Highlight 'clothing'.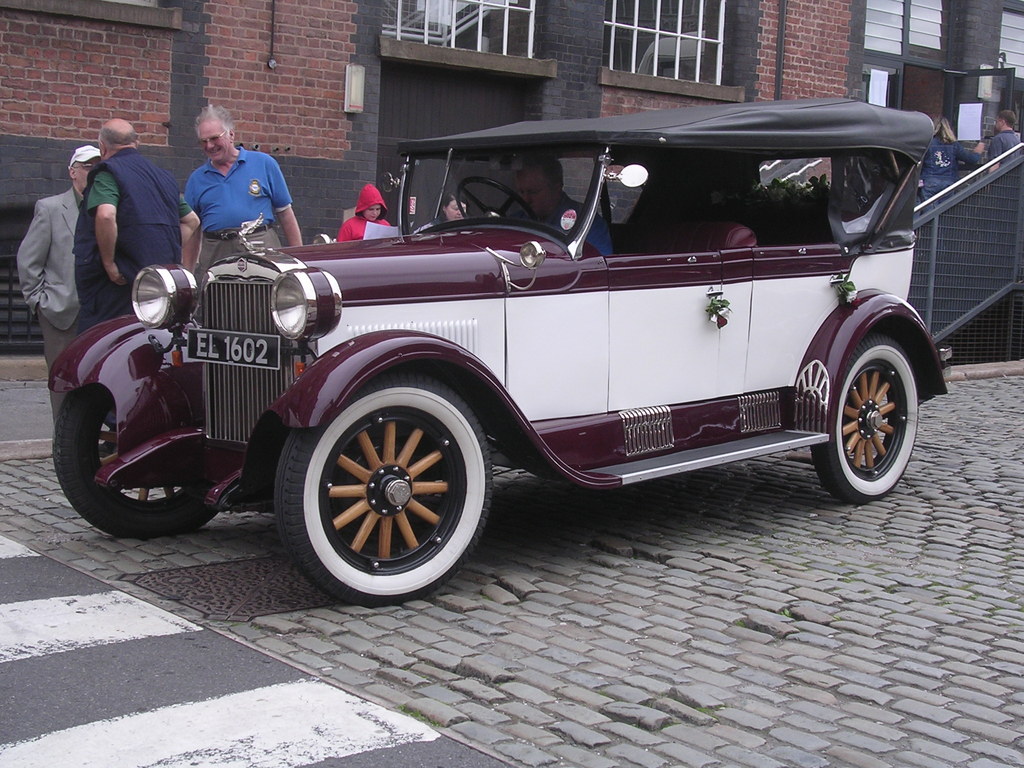
Highlighted region: box(70, 146, 191, 320).
